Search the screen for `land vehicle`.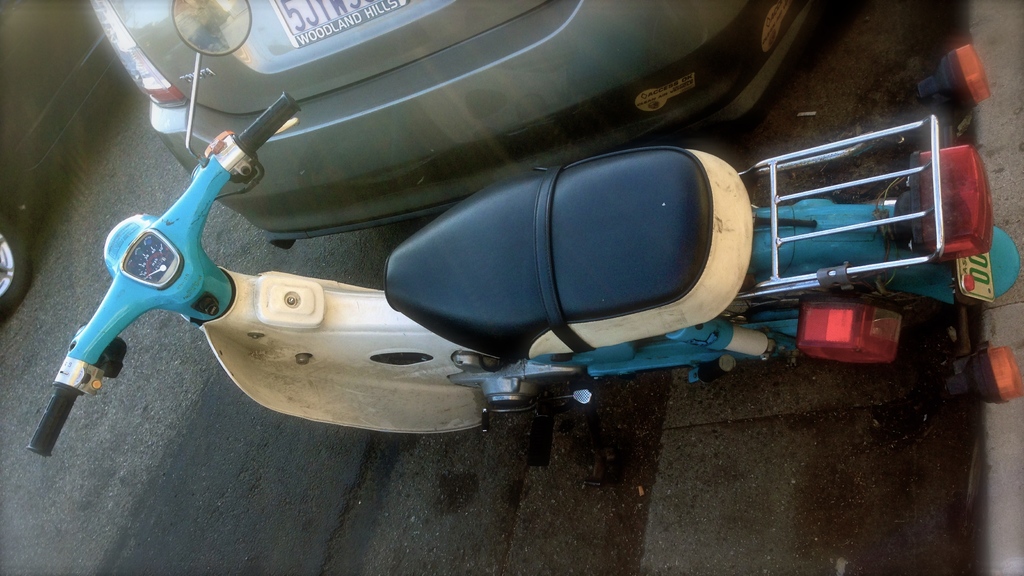
Found at box(0, 84, 1023, 480).
